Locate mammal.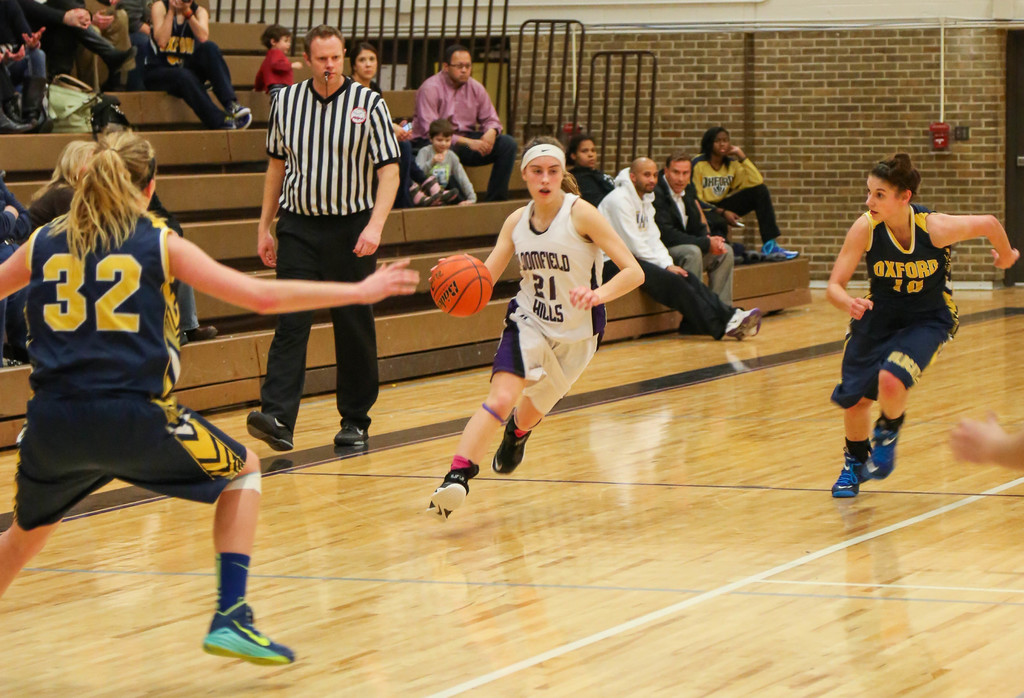
Bounding box: x1=595, y1=156, x2=763, y2=341.
